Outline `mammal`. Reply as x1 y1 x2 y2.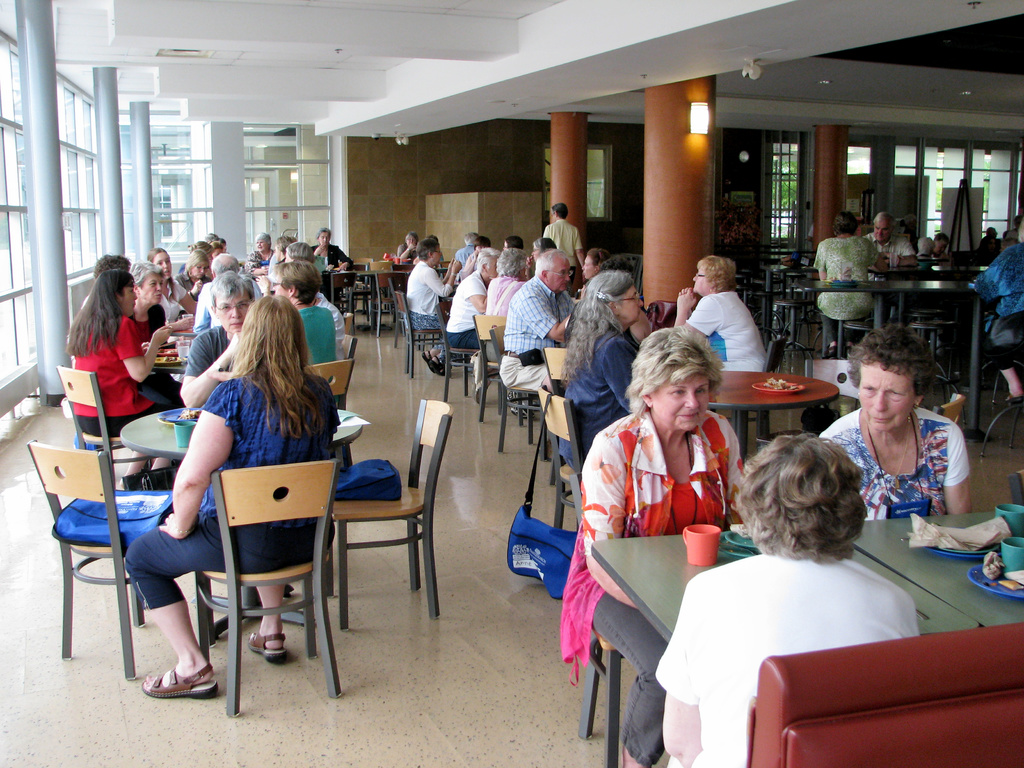
973 213 1023 405.
